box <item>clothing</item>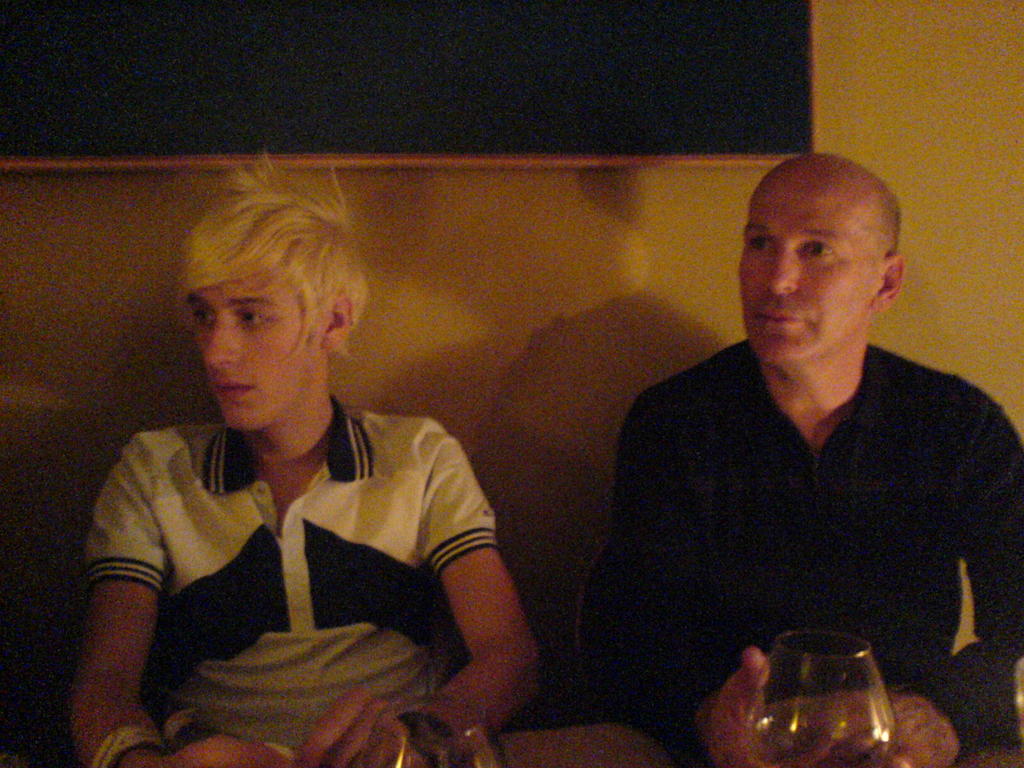
crop(73, 365, 527, 755)
